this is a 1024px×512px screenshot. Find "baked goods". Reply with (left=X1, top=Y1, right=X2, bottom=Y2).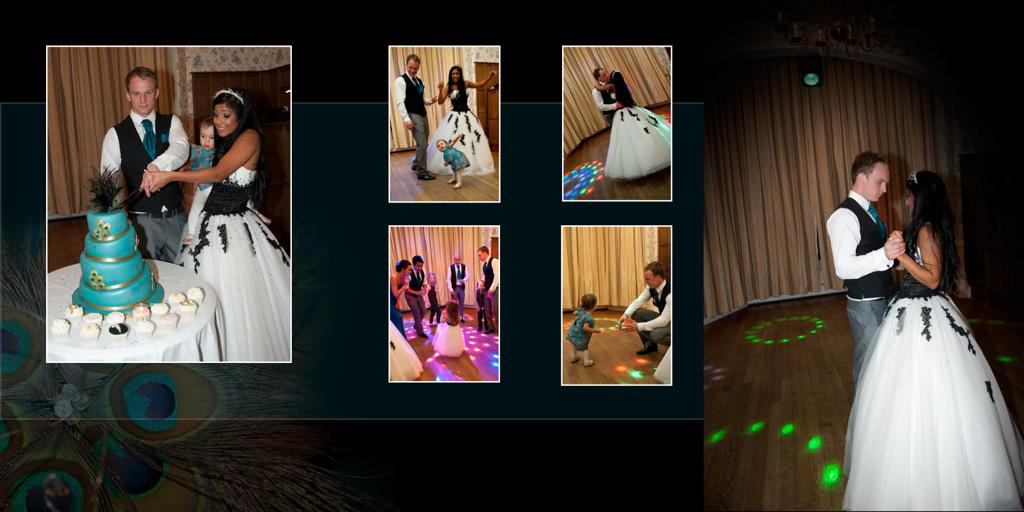
(left=81, top=328, right=98, bottom=343).
